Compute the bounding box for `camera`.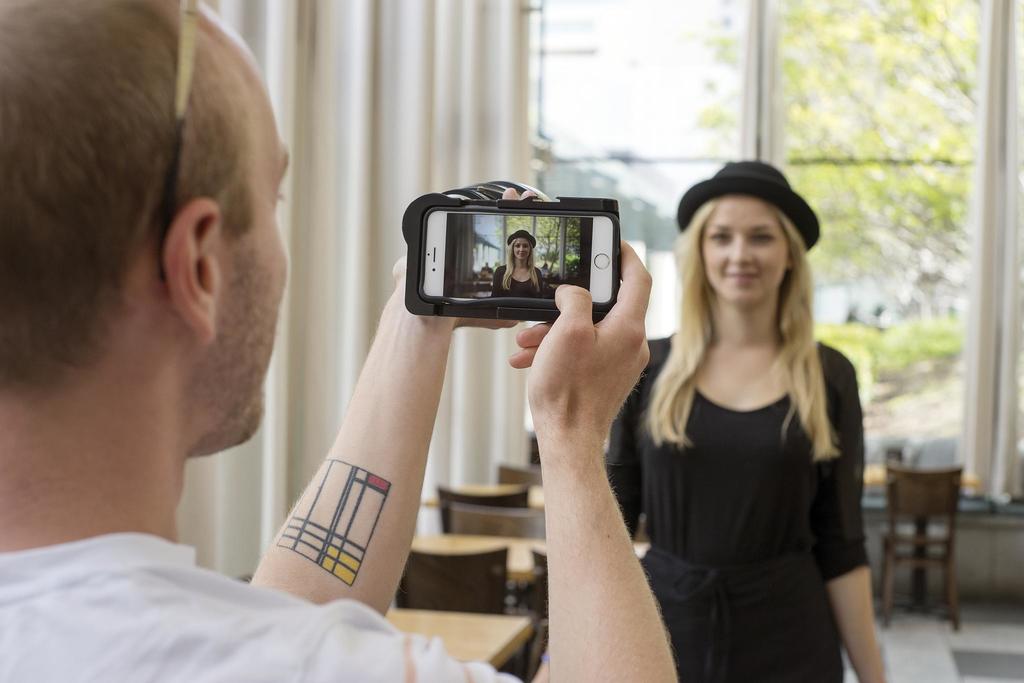
404 190 620 325.
